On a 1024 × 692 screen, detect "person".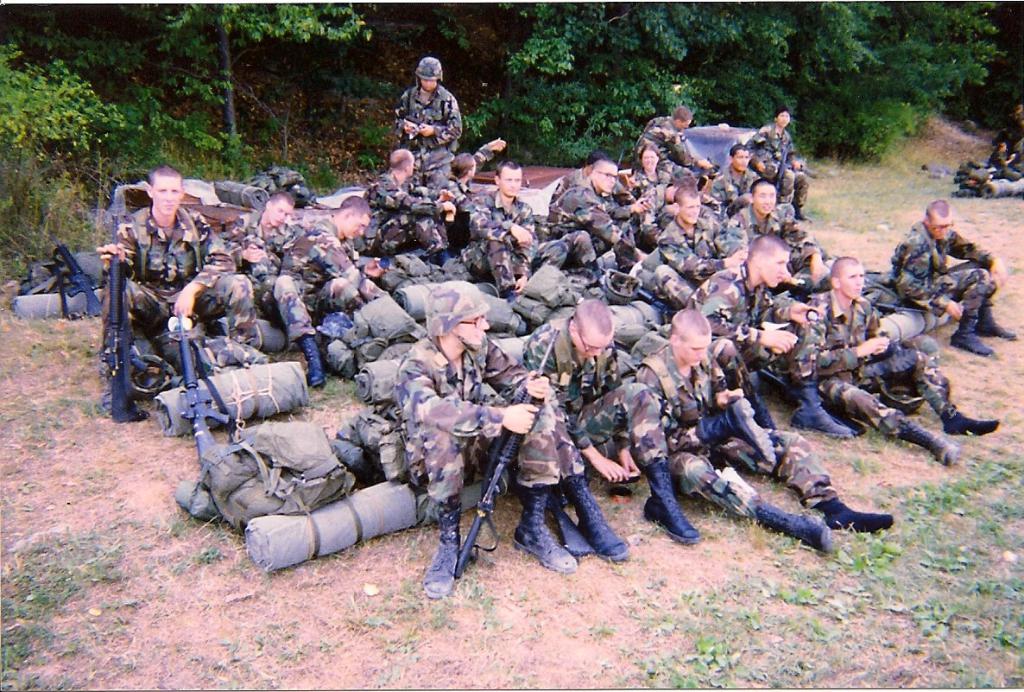
547/158/654/283.
